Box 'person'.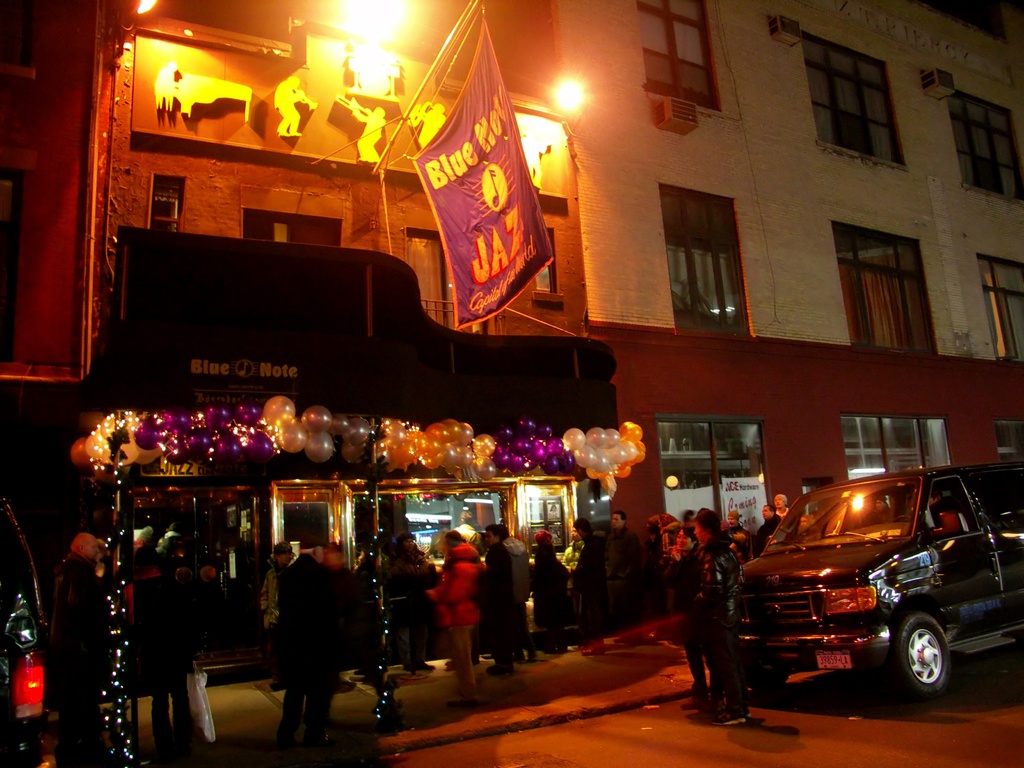
155,61,176,110.
